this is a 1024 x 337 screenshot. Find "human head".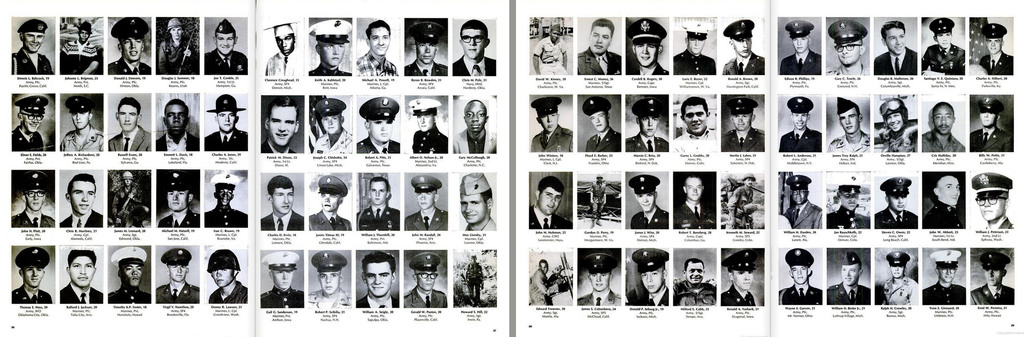
Bounding box: pyautogui.locateOnScreen(926, 17, 956, 51).
